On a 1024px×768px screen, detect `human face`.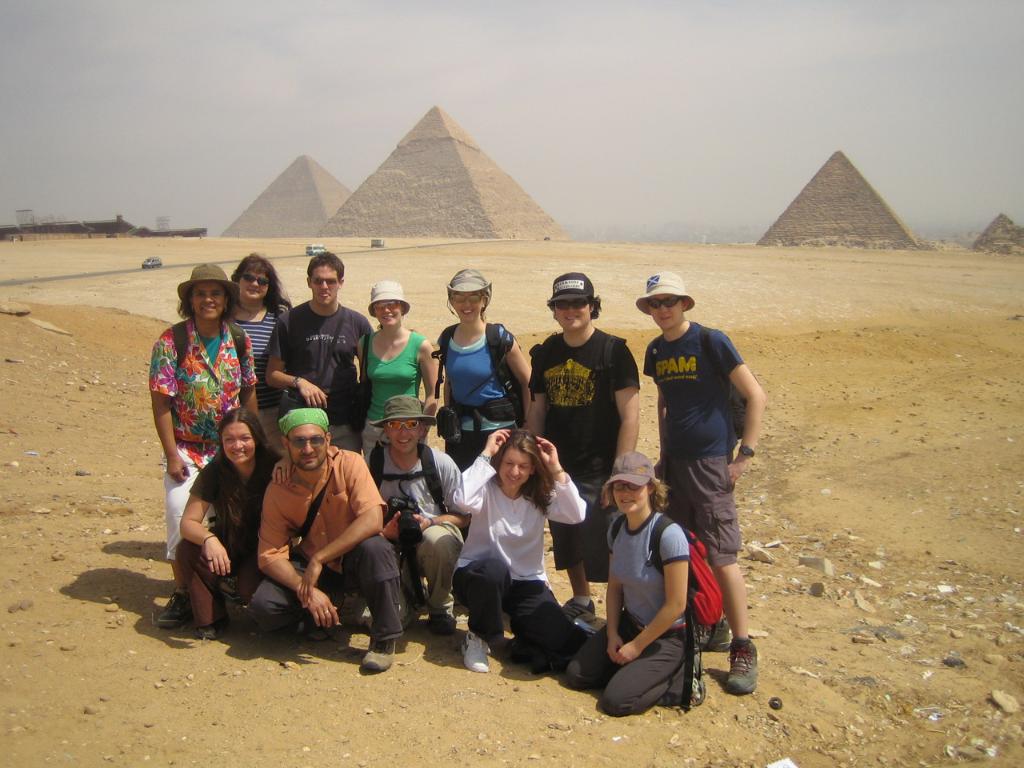
locate(383, 416, 425, 456).
